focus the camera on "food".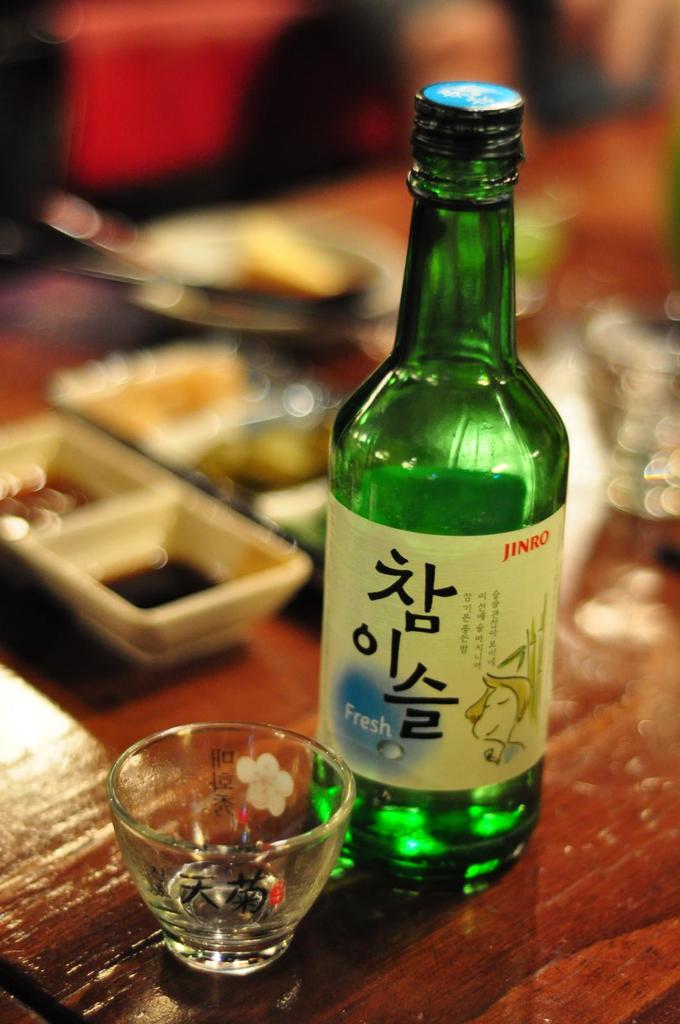
Focus region: crop(94, 542, 220, 610).
